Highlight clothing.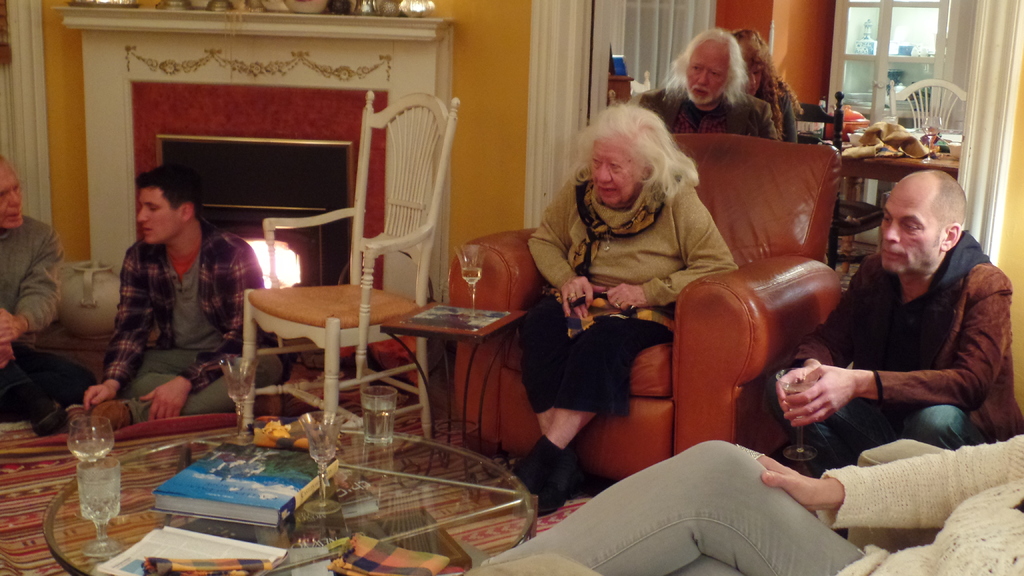
Highlighted region: x1=805 y1=388 x2=968 y2=472.
